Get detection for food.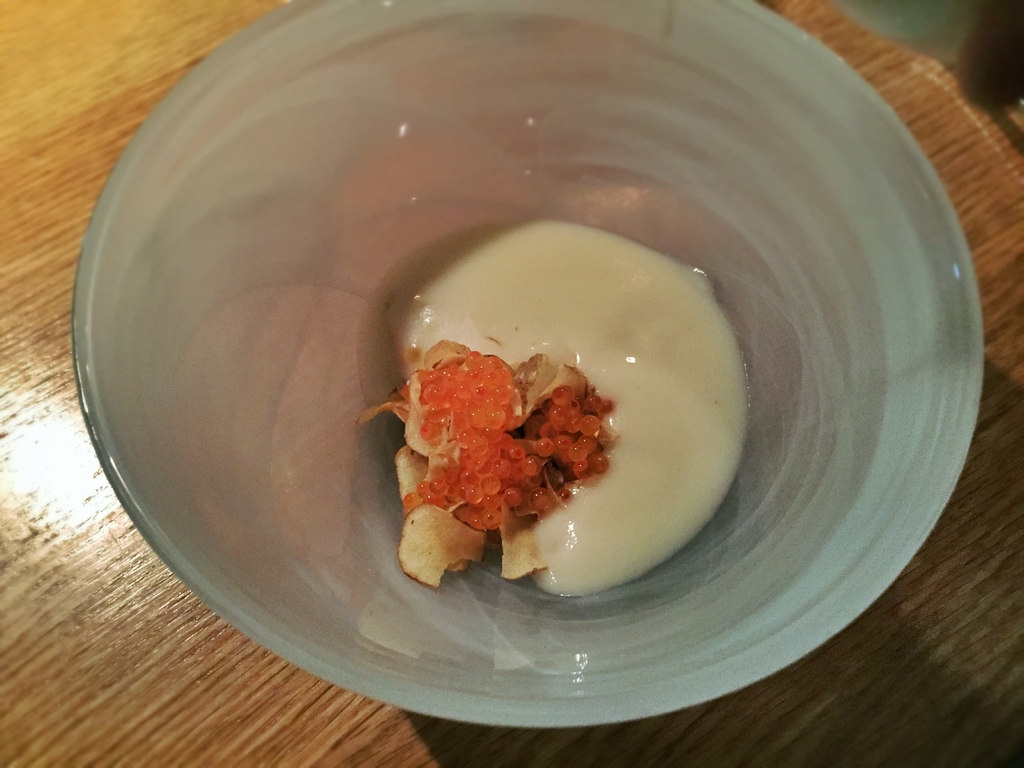
Detection: 379/250/702/591.
